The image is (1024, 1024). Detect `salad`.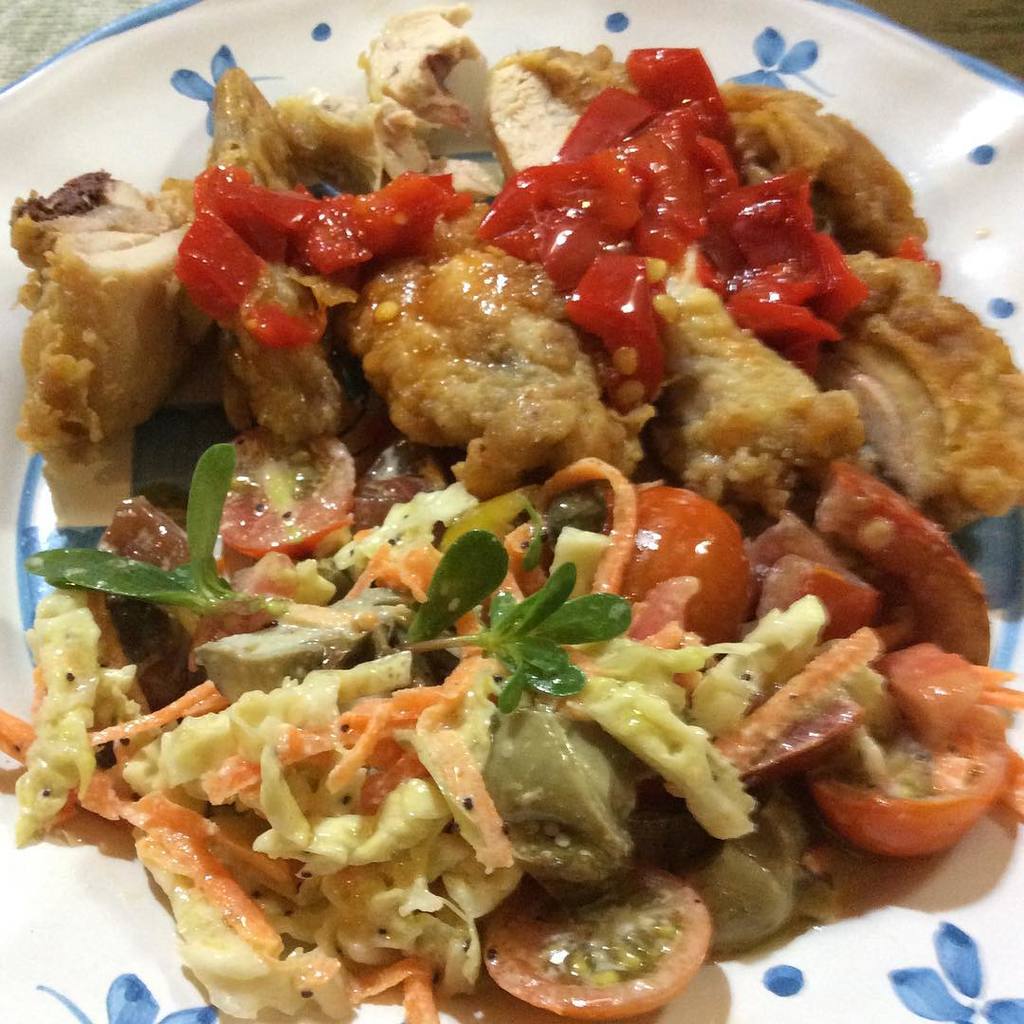
Detection: bbox(0, 0, 1023, 1023).
